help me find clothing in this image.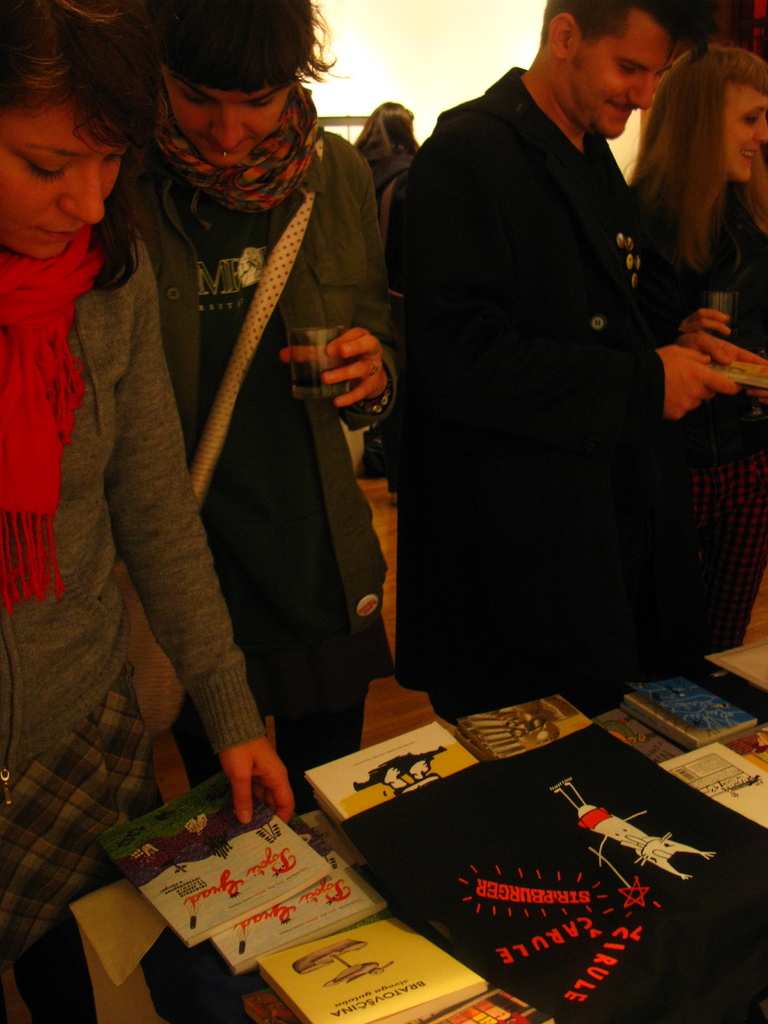
Found it: BBox(0, 197, 268, 963).
